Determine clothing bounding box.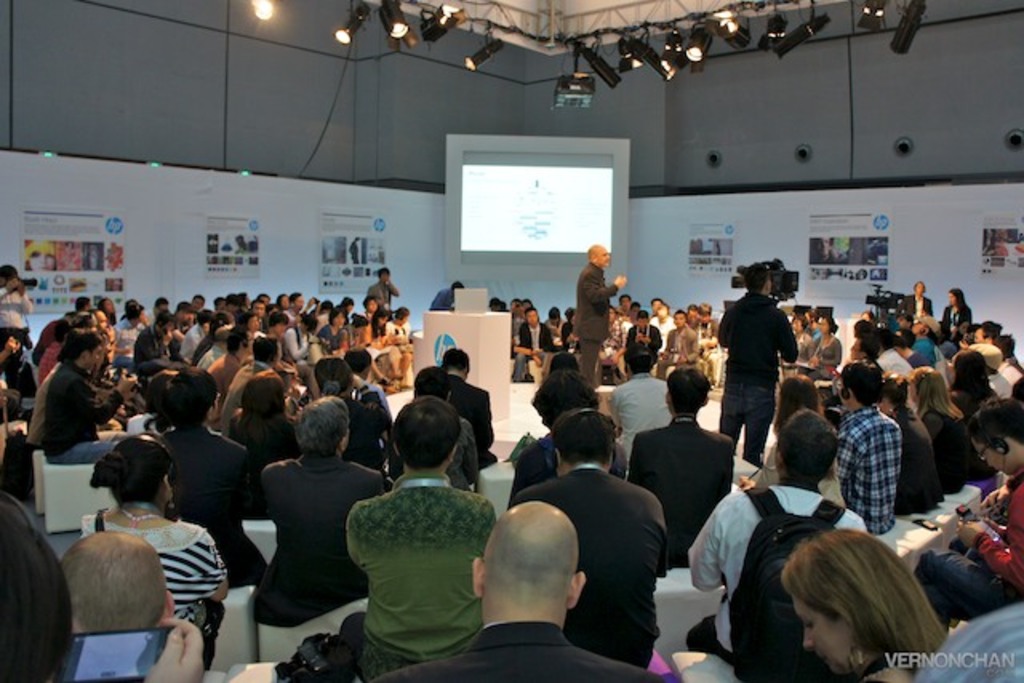
Determined: bbox(714, 294, 802, 456).
